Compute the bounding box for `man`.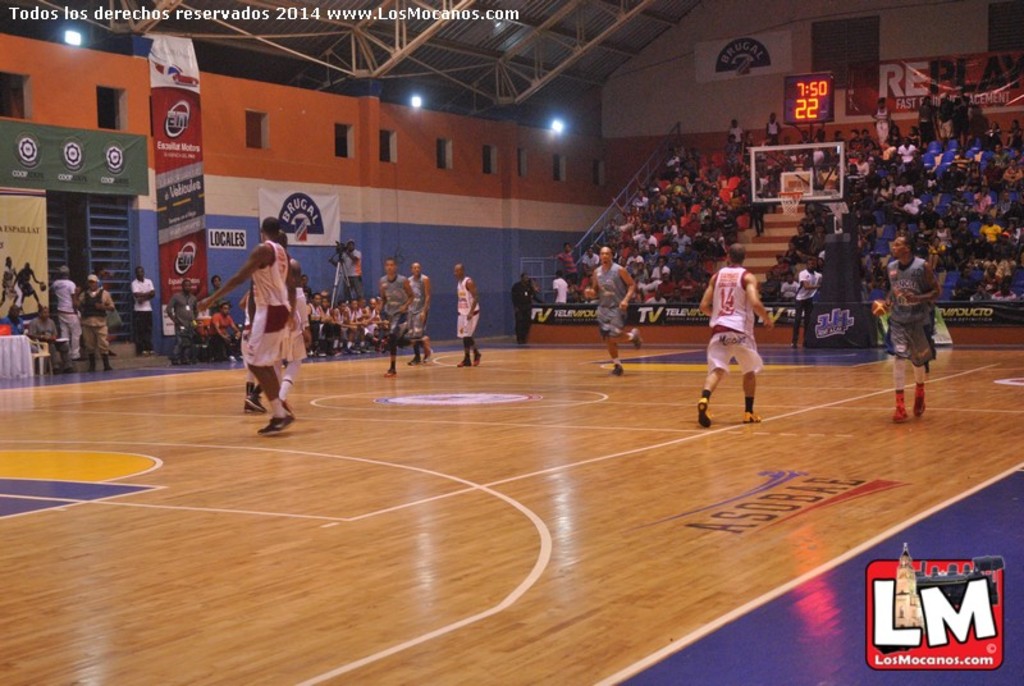
detection(788, 256, 820, 353).
